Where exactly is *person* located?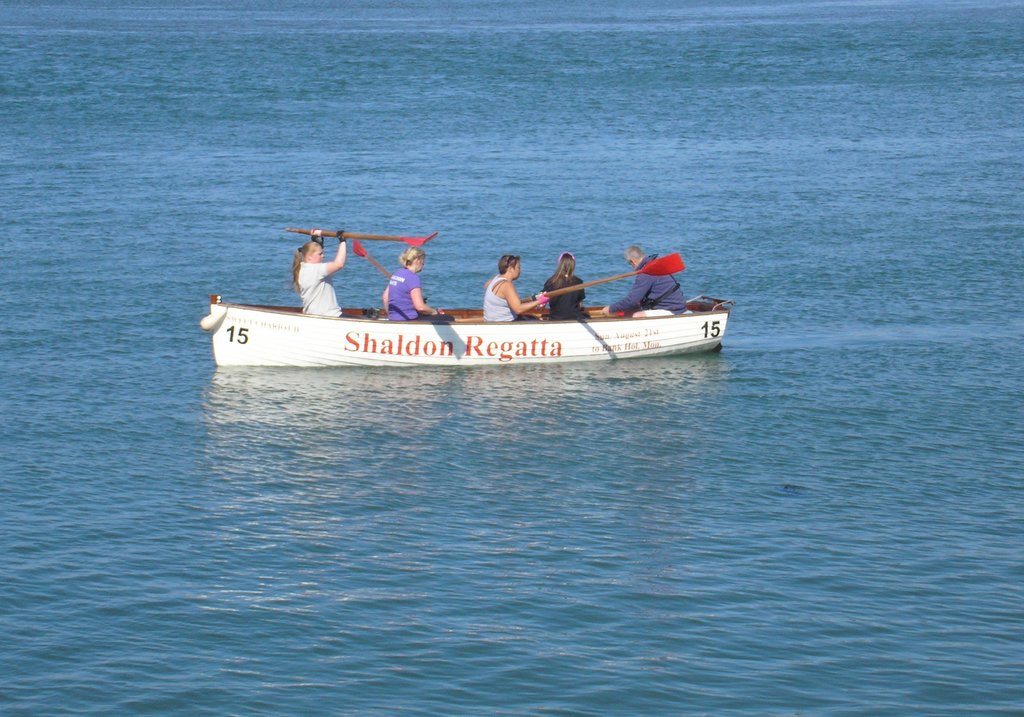
Its bounding box is rect(380, 248, 455, 323).
